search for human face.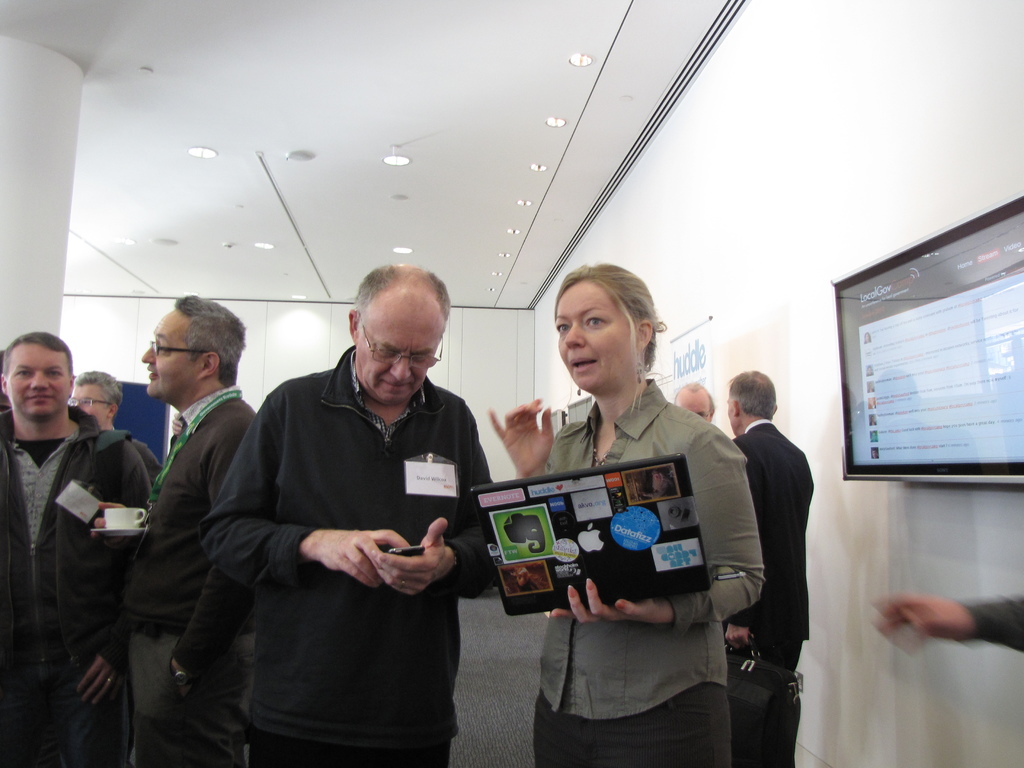
Found at [left=675, top=389, right=712, bottom=424].
